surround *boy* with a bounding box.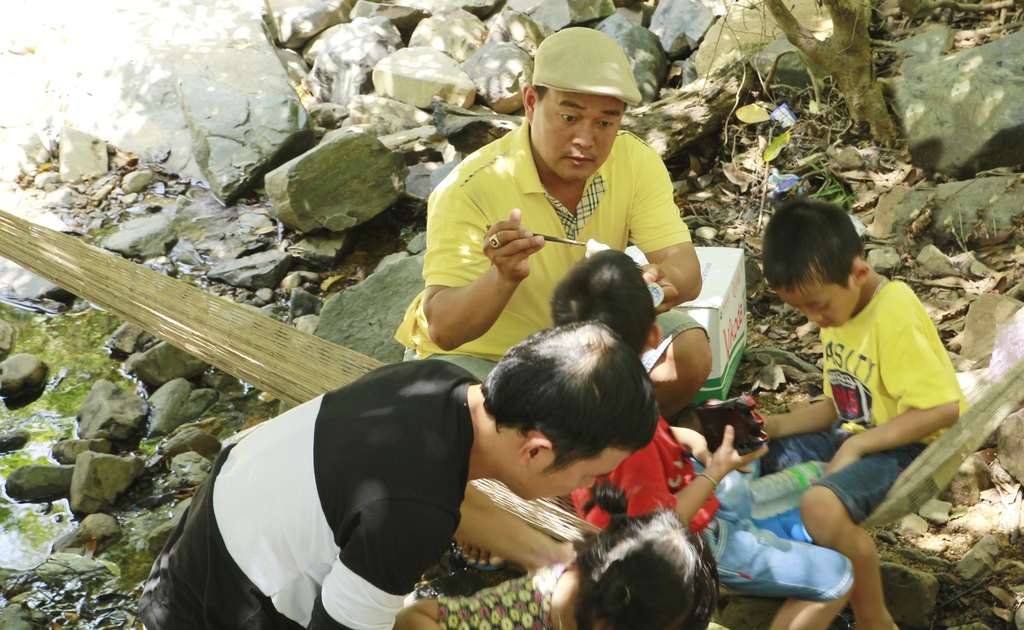
box=[545, 249, 869, 629].
